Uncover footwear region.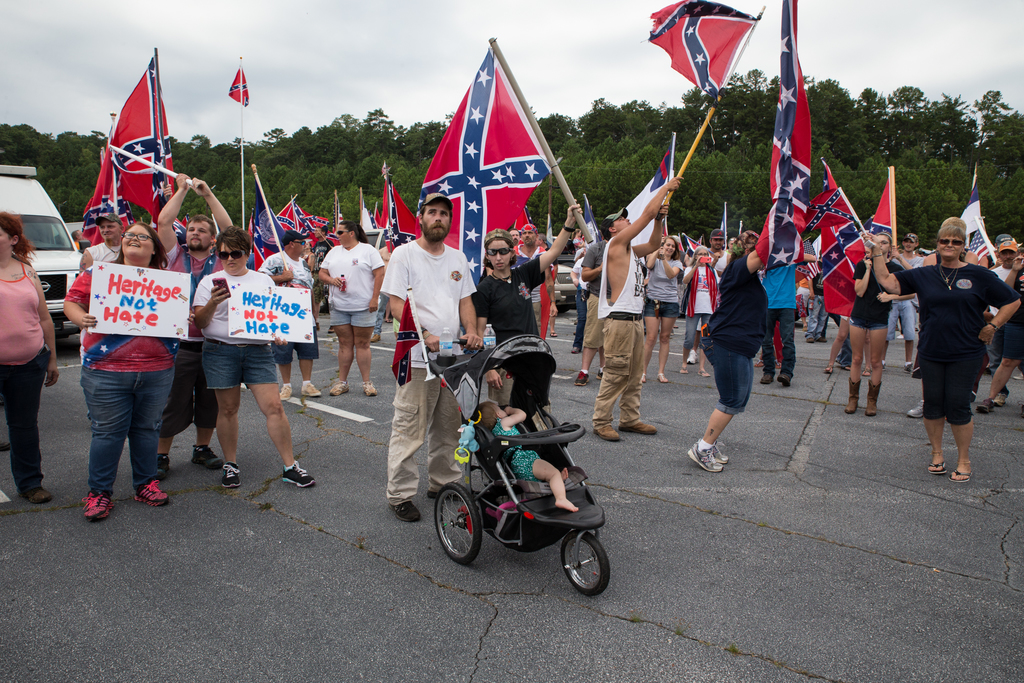
Uncovered: box(159, 448, 173, 483).
